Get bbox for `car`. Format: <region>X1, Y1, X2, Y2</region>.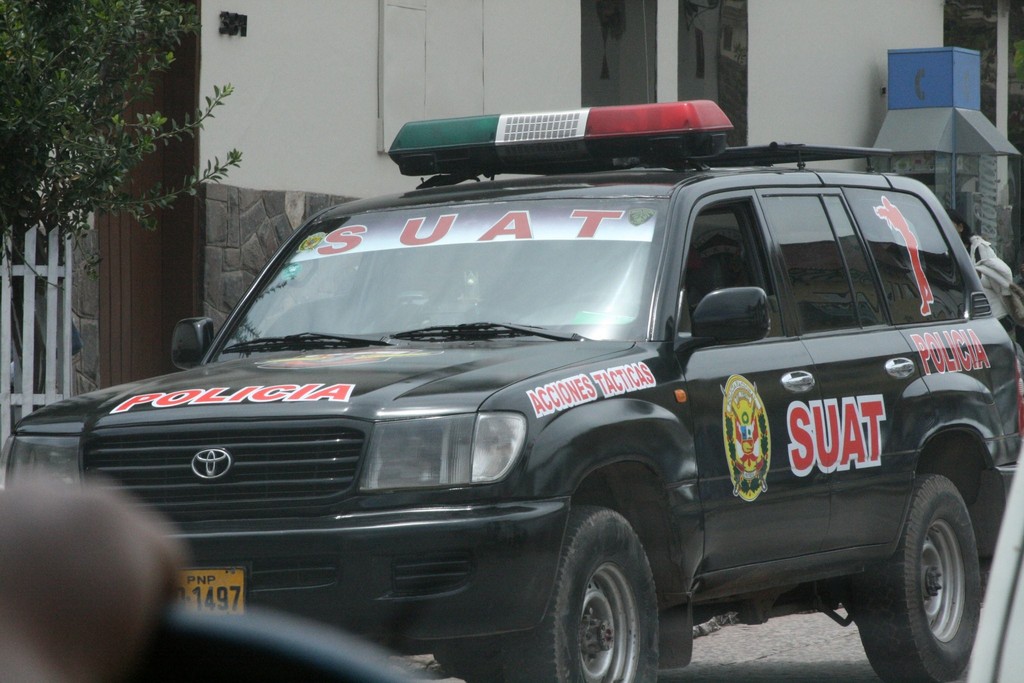
<region>0, 99, 1023, 682</region>.
